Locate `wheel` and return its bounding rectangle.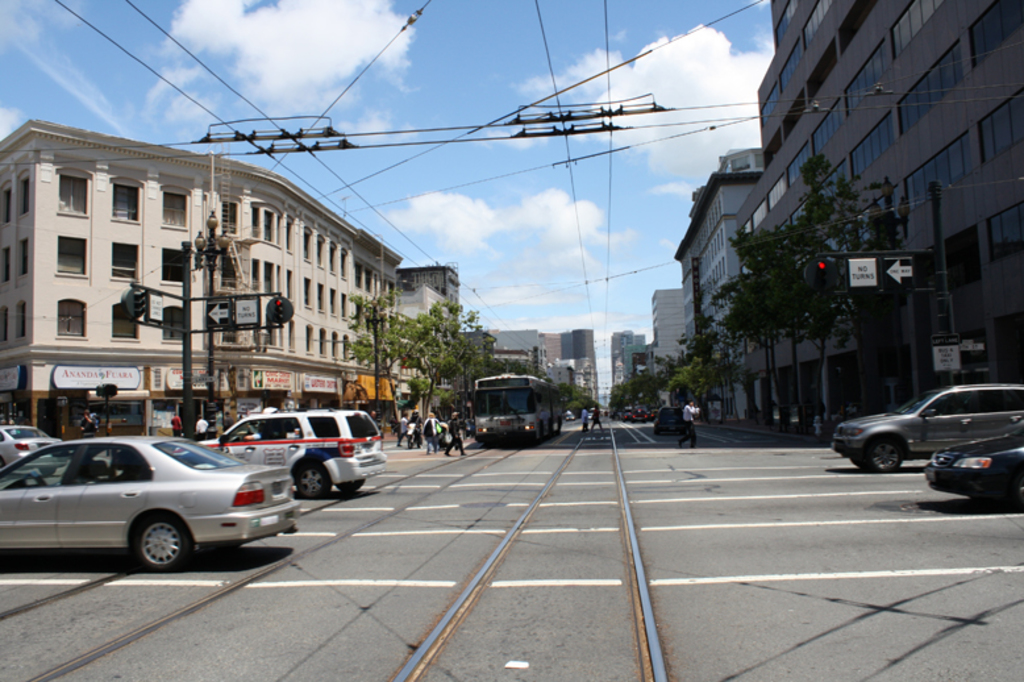
crop(294, 465, 329, 498).
